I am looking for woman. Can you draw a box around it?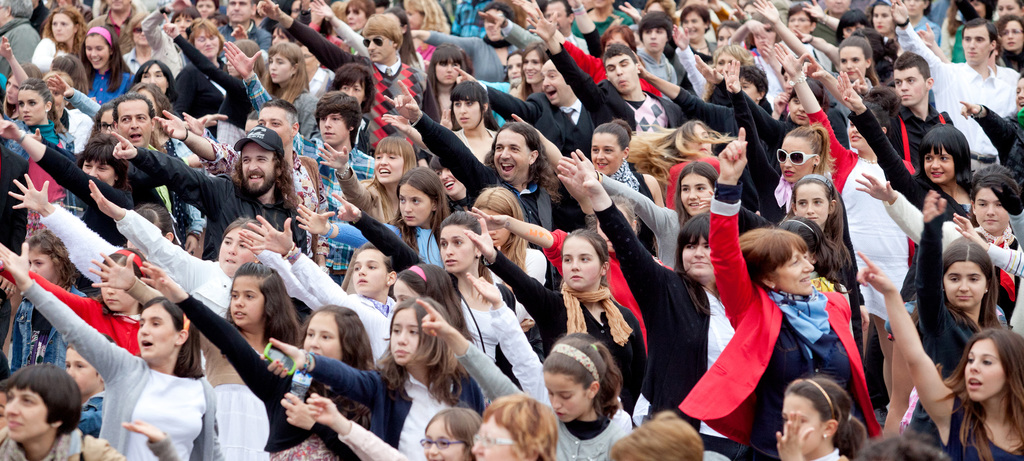
Sure, the bounding box is select_region(398, 0, 453, 60).
